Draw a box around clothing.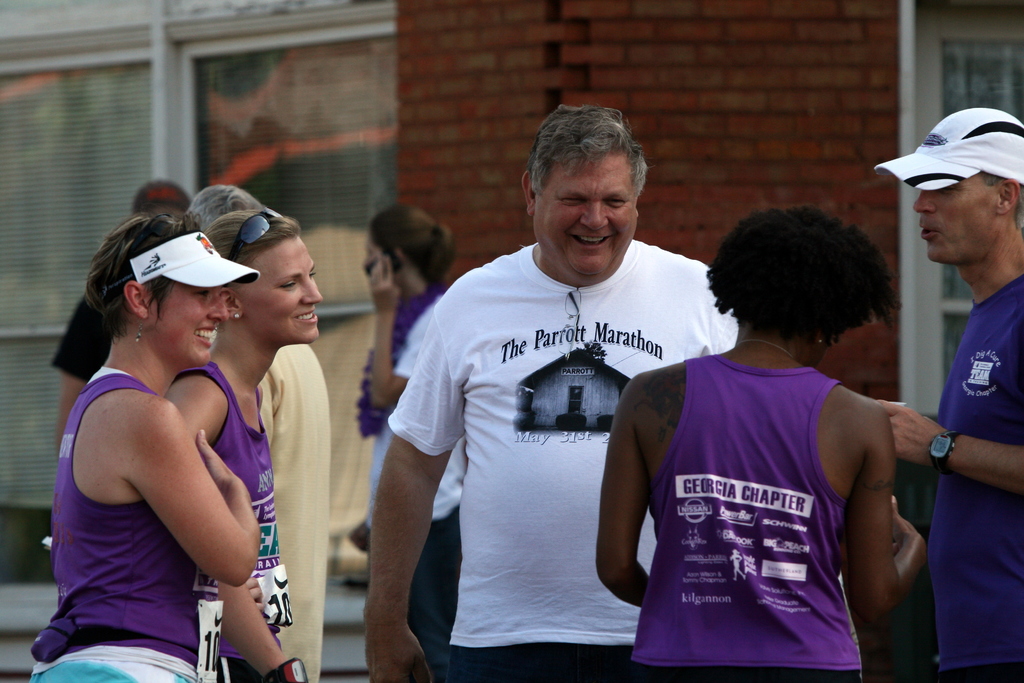
pyautogui.locateOnScreen(862, 452, 934, 682).
